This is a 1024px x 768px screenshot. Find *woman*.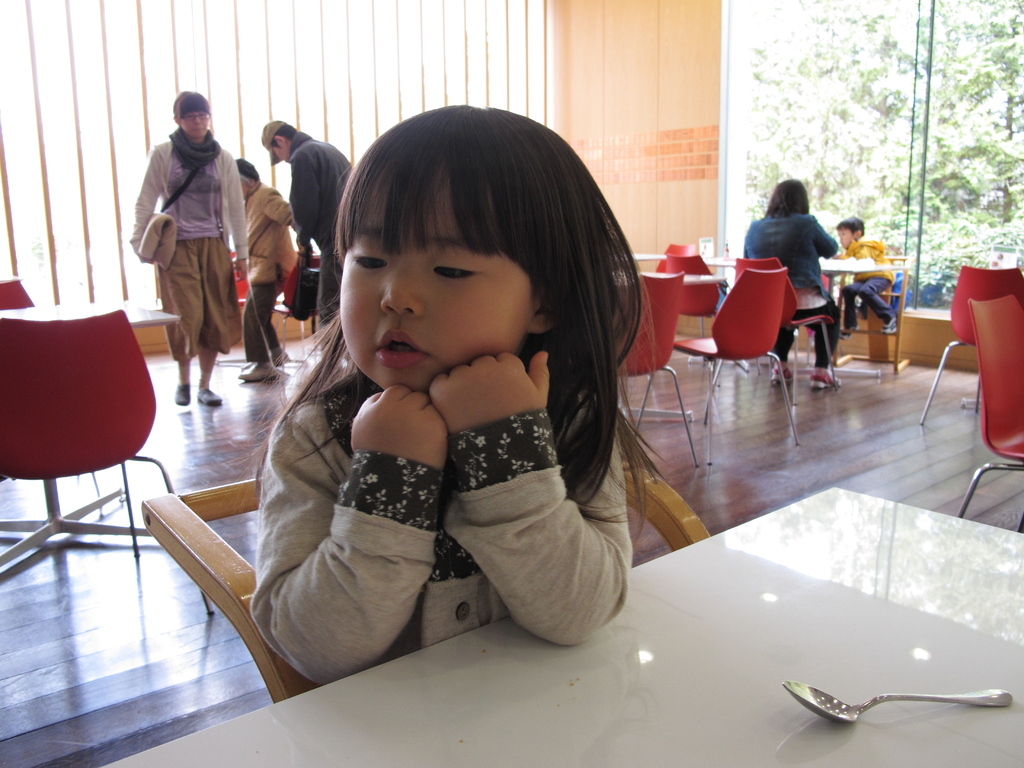
Bounding box: Rect(127, 89, 250, 414).
